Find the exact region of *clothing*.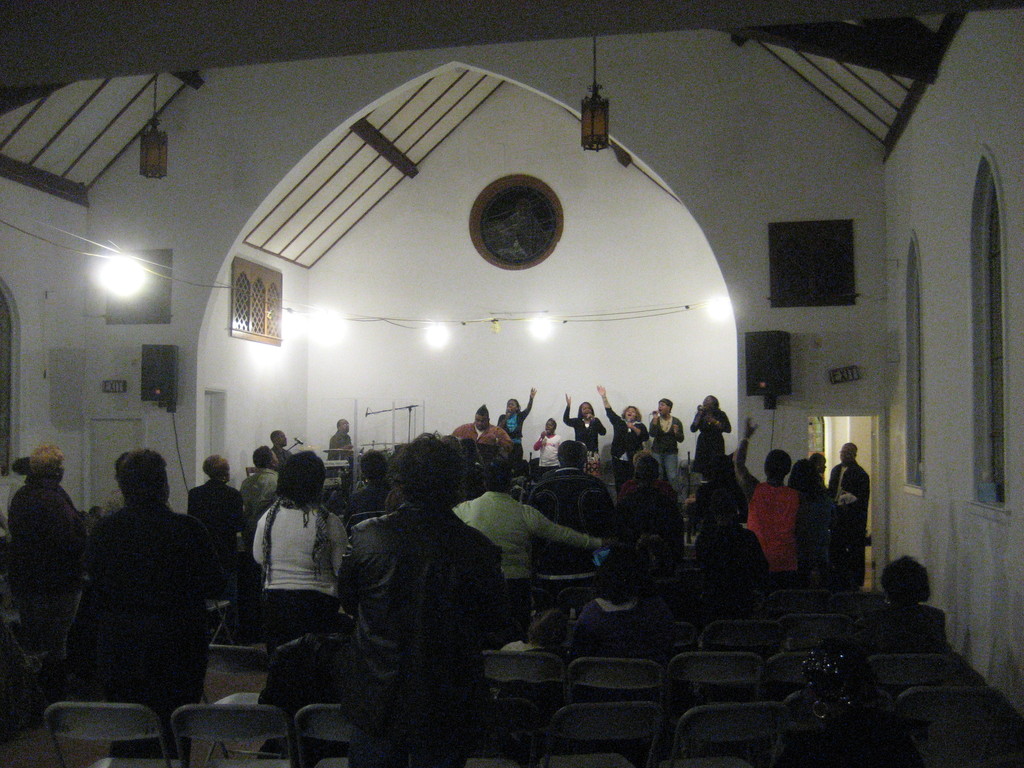
Exact region: pyautogui.locateOnScreen(740, 482, 805, 581).
